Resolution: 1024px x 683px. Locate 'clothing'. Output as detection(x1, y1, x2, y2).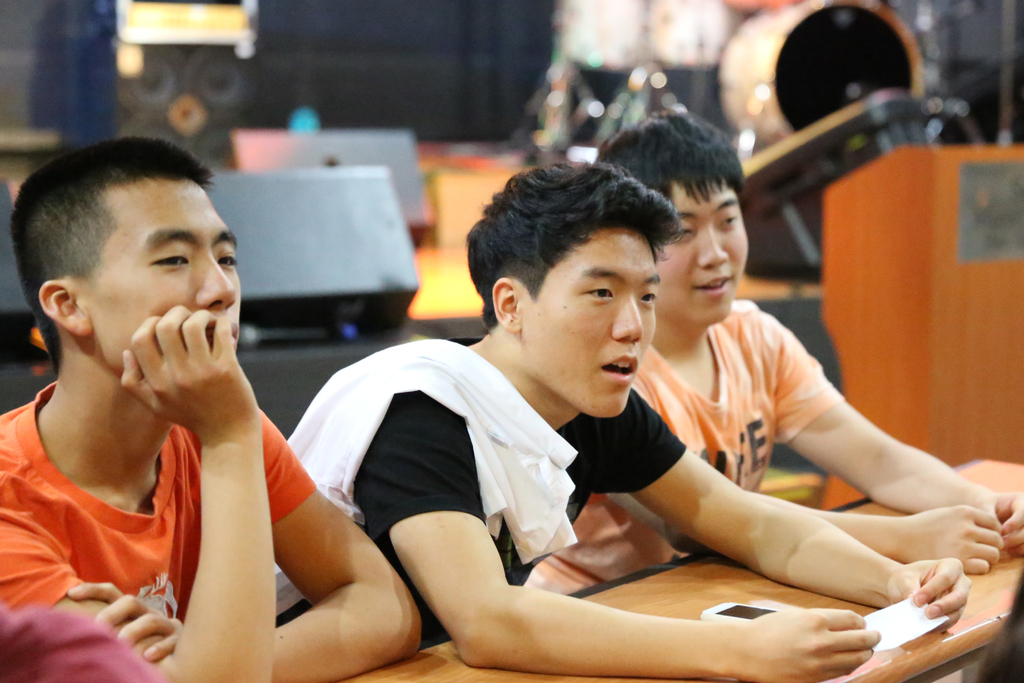
detection(521, 296, 843, 596).
